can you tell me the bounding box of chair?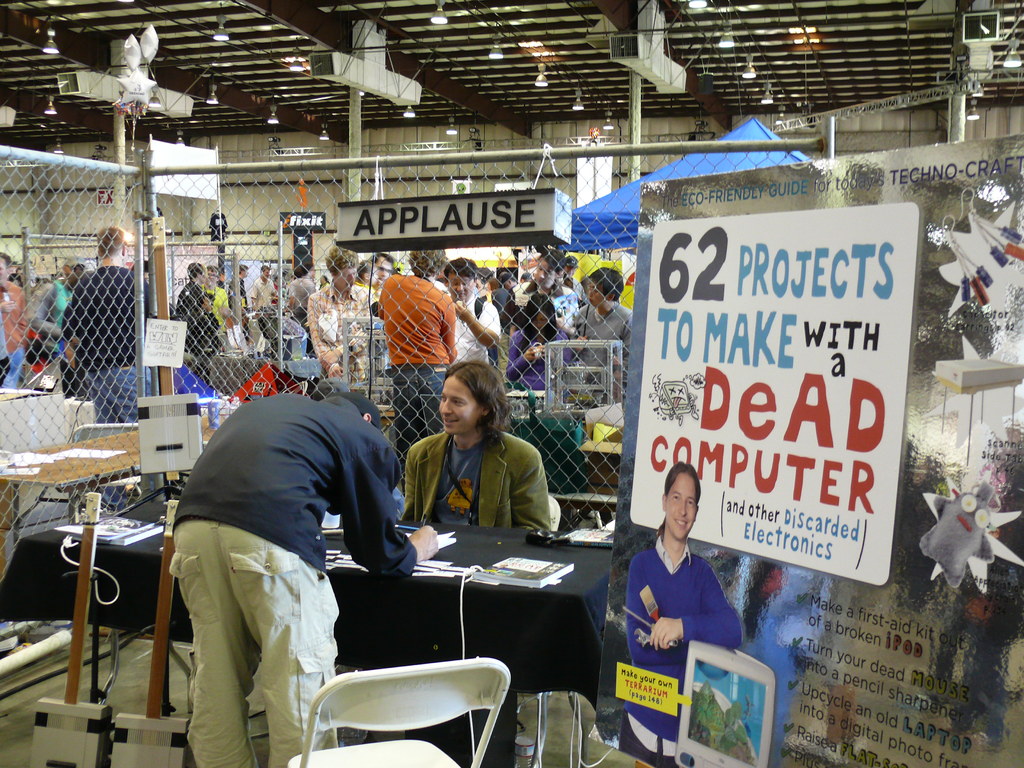
rect(306, 641, 522, 763).
